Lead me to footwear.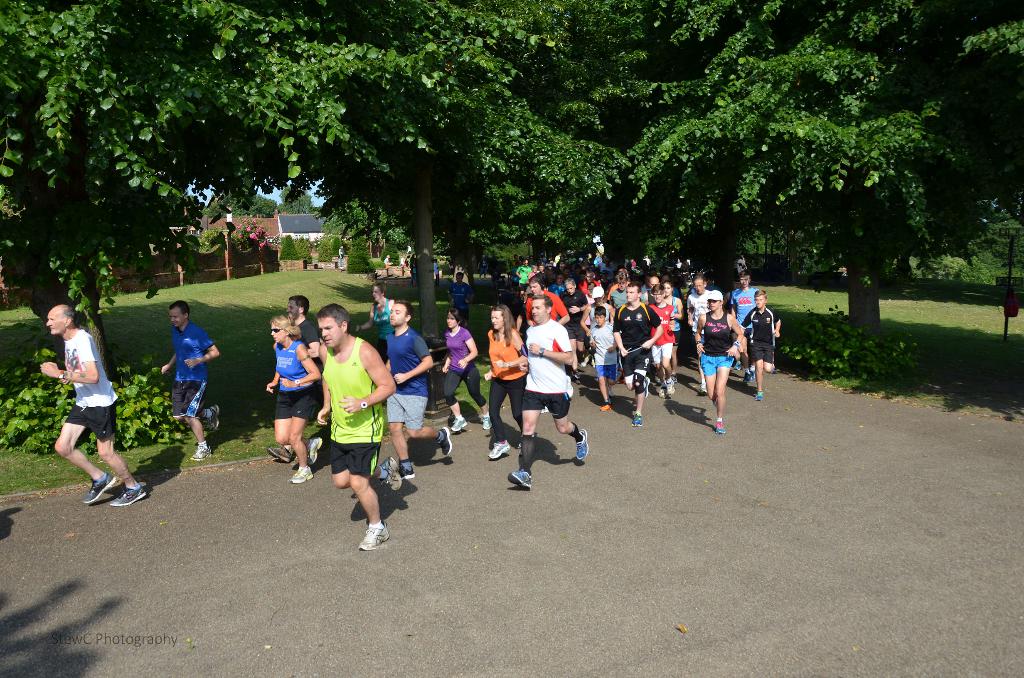
Lead to 600, 405, 612, 410.
